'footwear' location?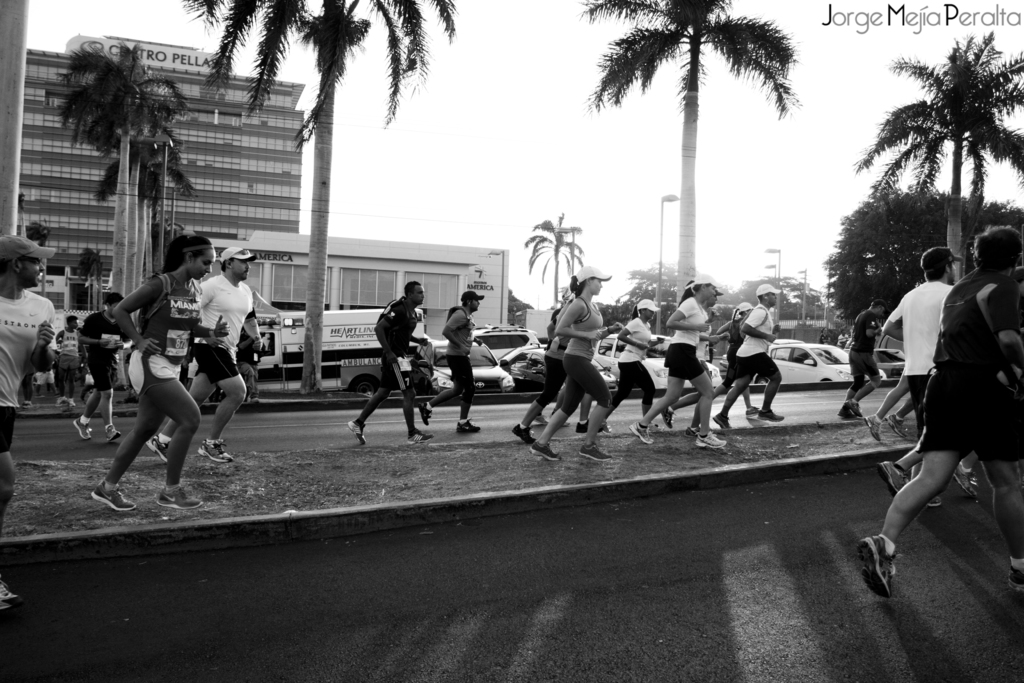
(x1=658, y1=404, x2=675, y2=428)
